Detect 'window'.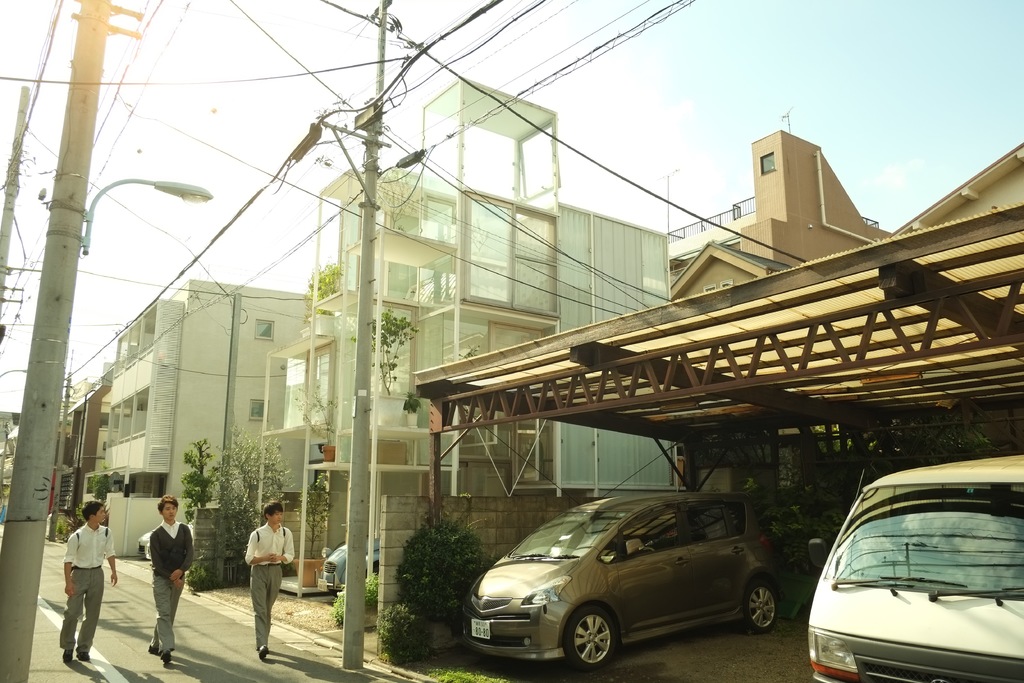
Detected at (257,320,271,340).
